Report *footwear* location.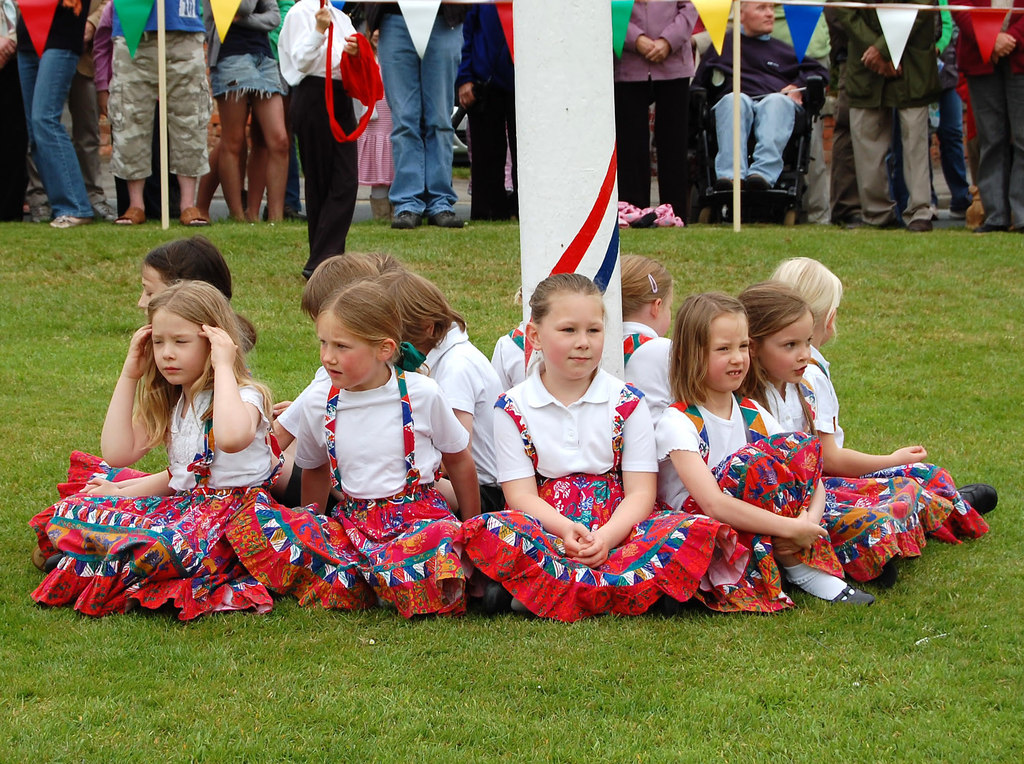
Report: bbox(181, 207, 207, 228).
